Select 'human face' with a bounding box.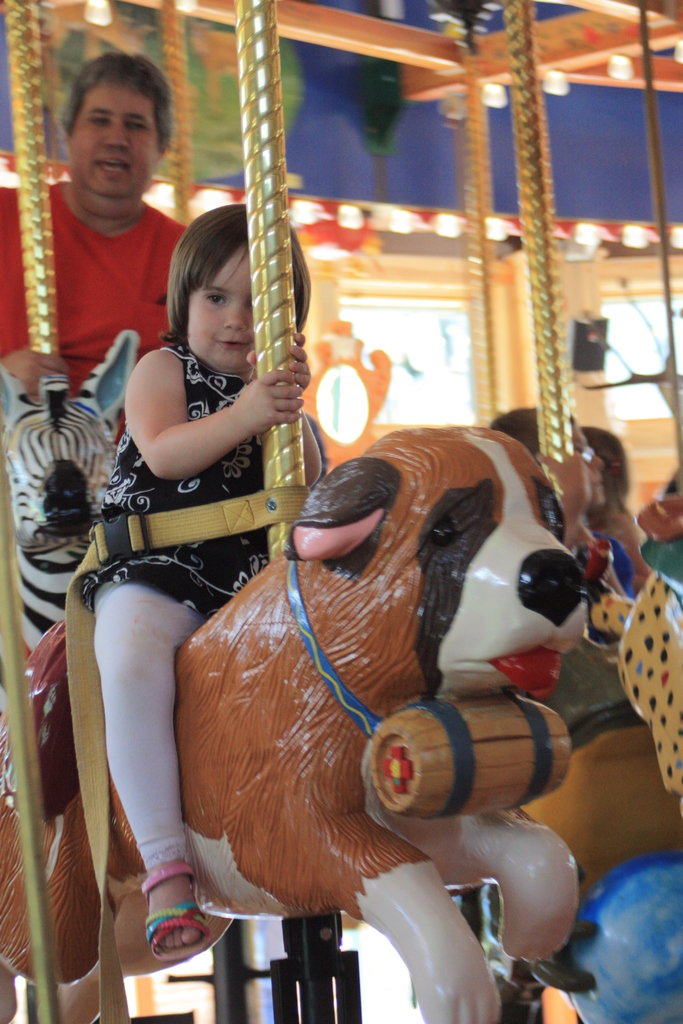
69,66,154,199.
